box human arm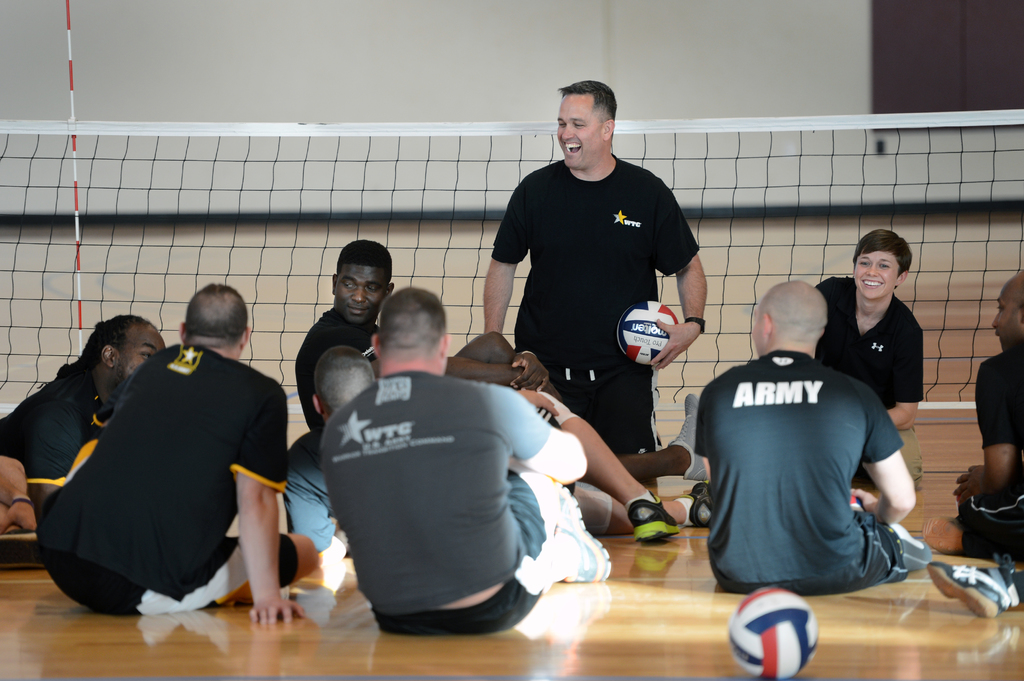
231, 380, 307, 625
